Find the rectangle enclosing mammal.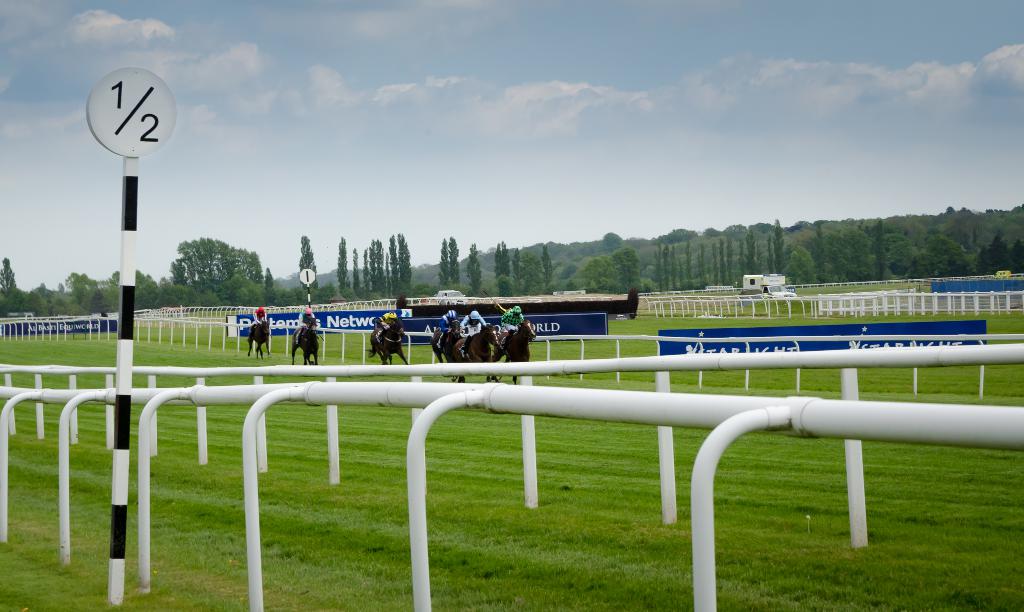
<region>431, 324, 462, 380</region>.
